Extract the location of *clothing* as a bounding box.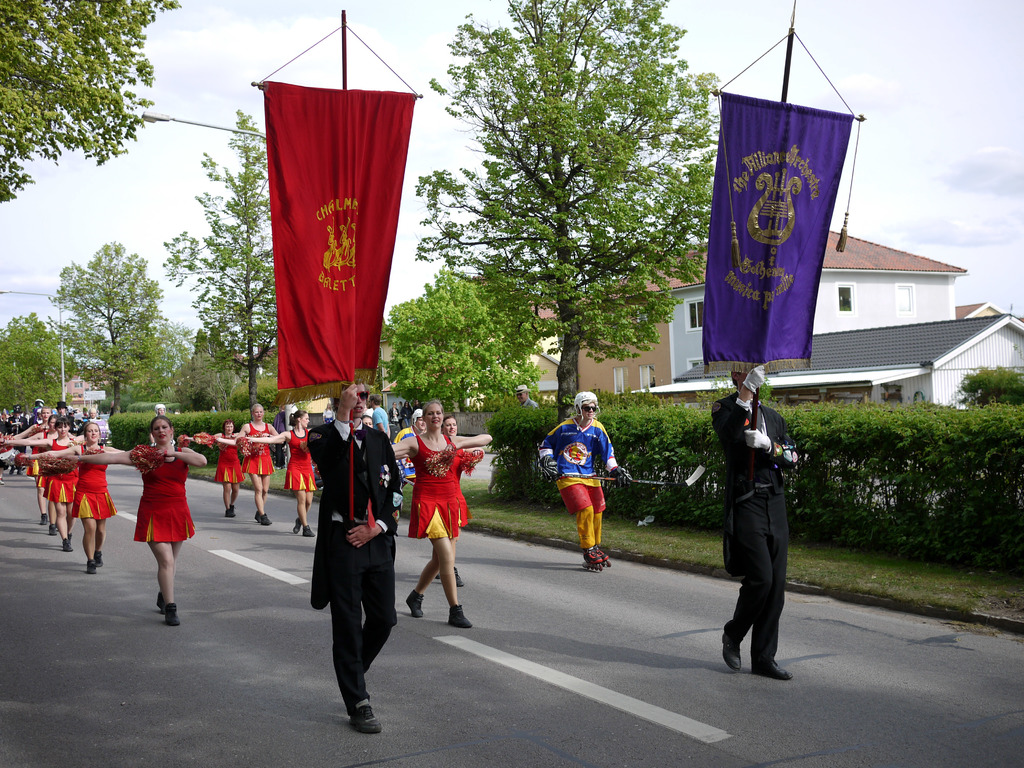
(269, 409, 290, 463).
